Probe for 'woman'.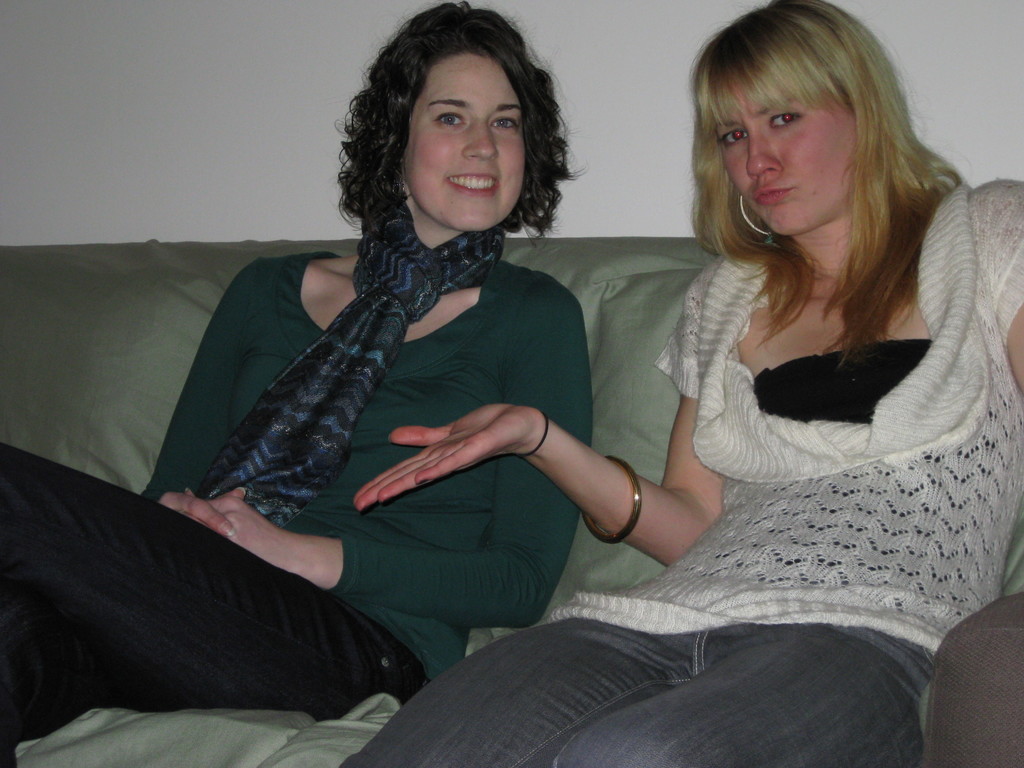
Probe result: {"left": 0, "top": 0, "right": 592, "bottom": 767}.
